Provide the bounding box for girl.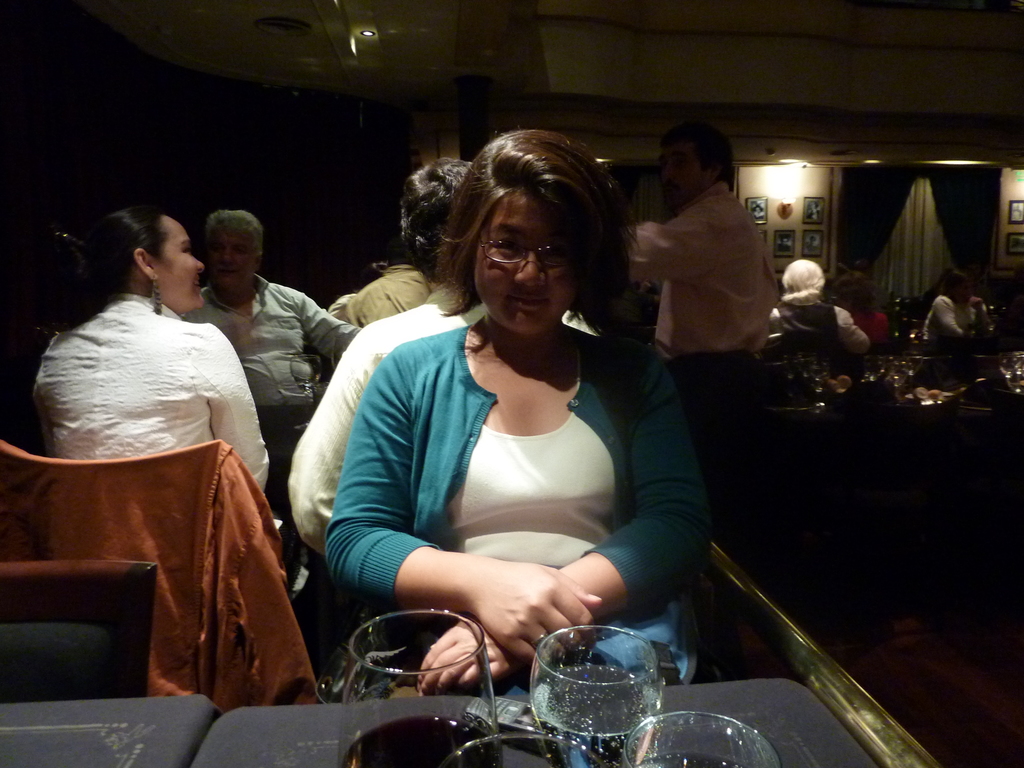
box=[26, 202, 320, 602].
